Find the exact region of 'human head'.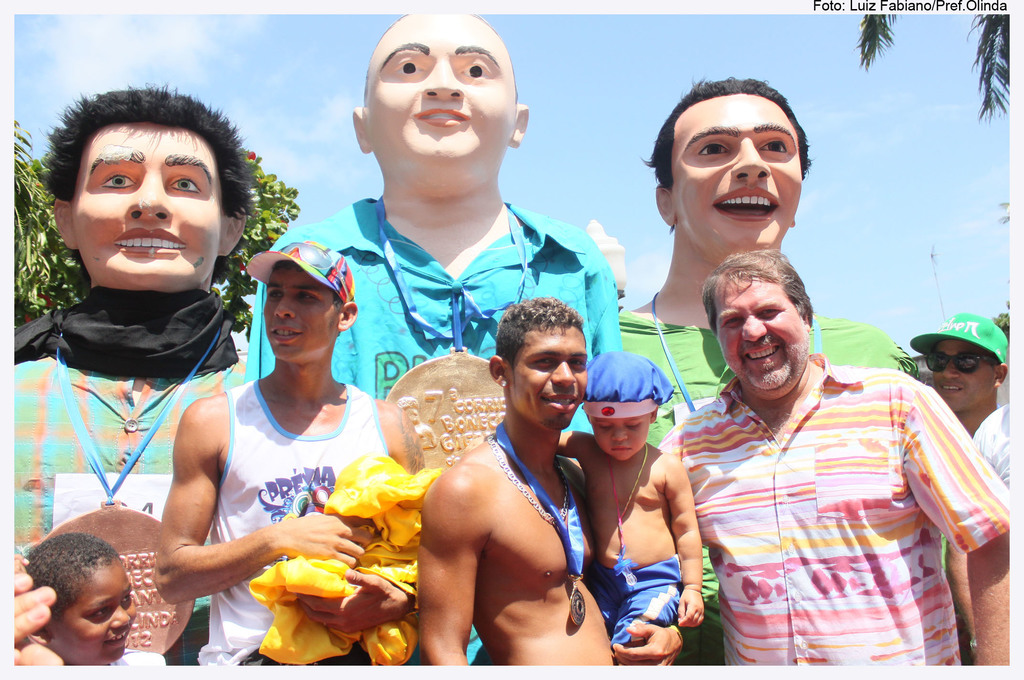
Exact region: [266, 240, 355, 359].
